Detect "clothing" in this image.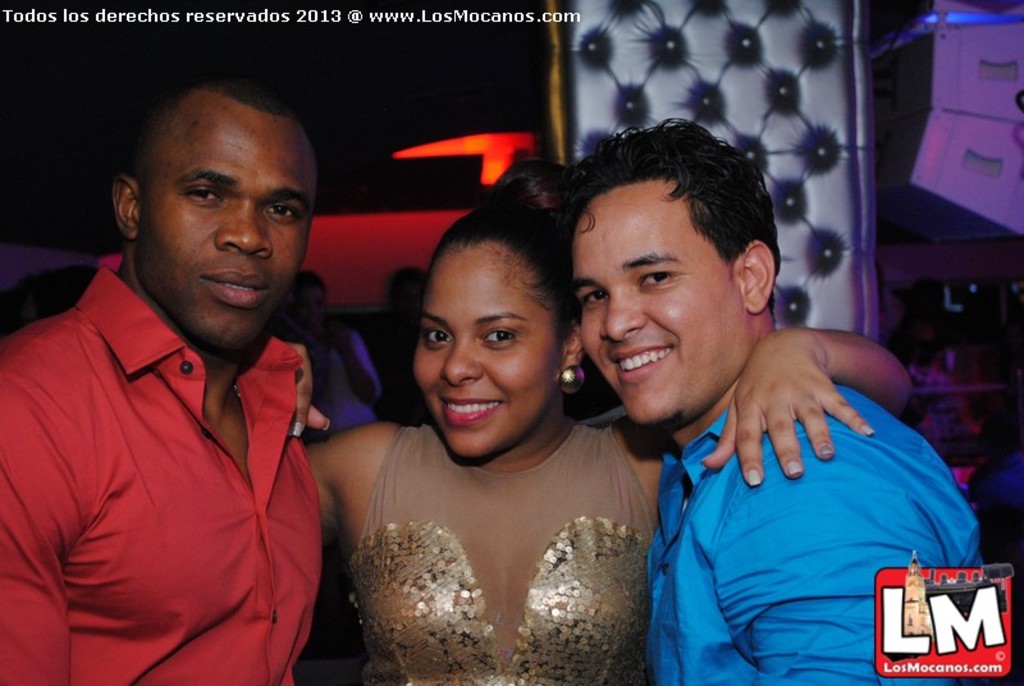
Detection: (left=648, top=380, right=974, bottom=685).
